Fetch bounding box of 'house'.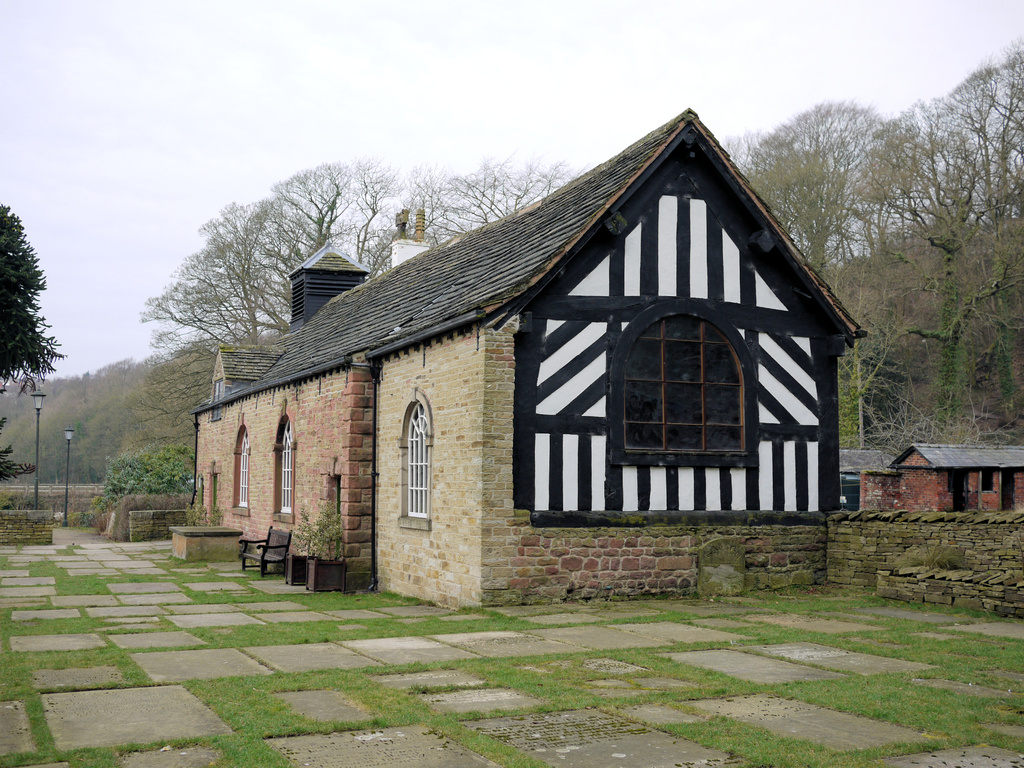
Bbox: (836, 450, 891, 515).
